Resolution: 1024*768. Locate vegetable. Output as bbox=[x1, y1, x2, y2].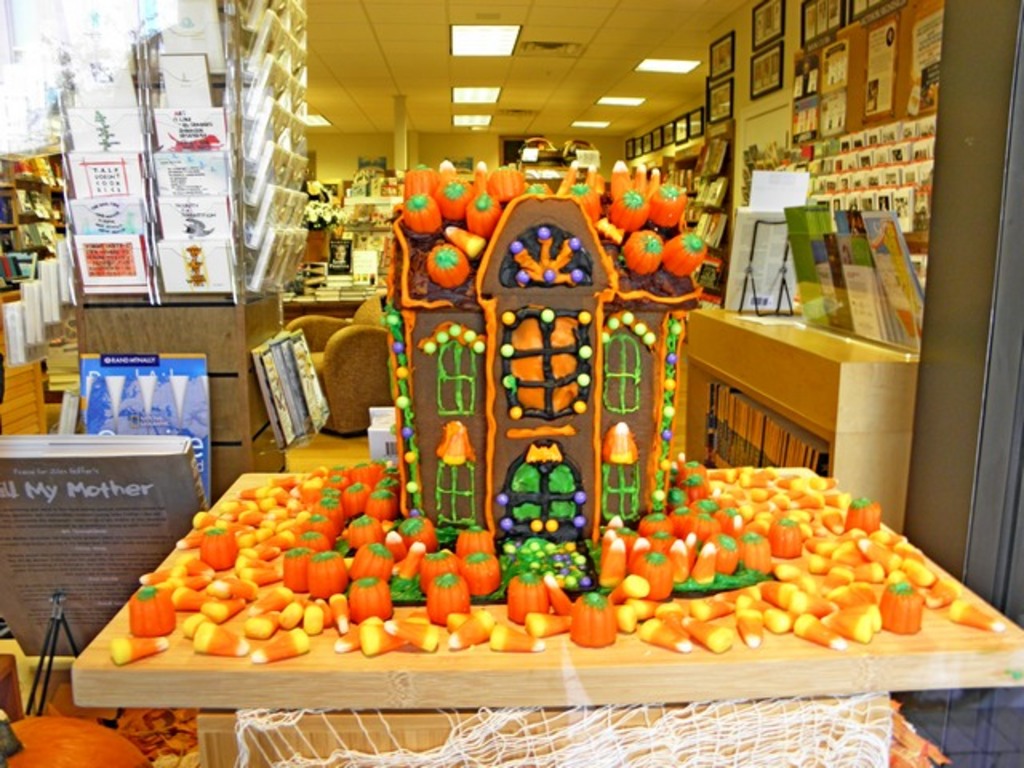
bbox=[203, 525, 237, 573].
